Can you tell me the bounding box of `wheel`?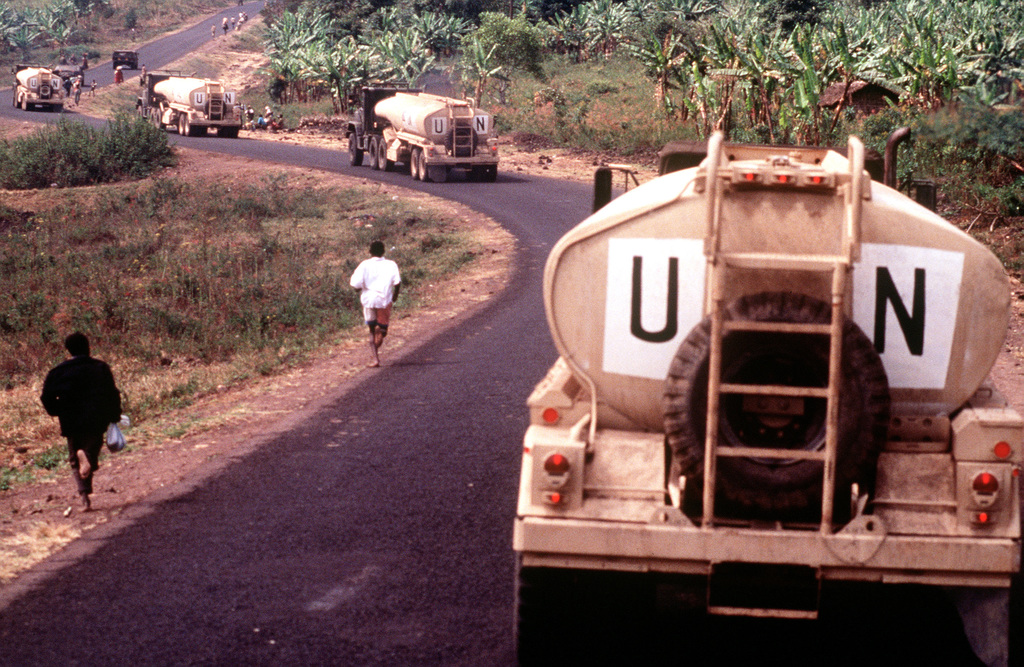
l=38, t=83, r=53, b=93.
